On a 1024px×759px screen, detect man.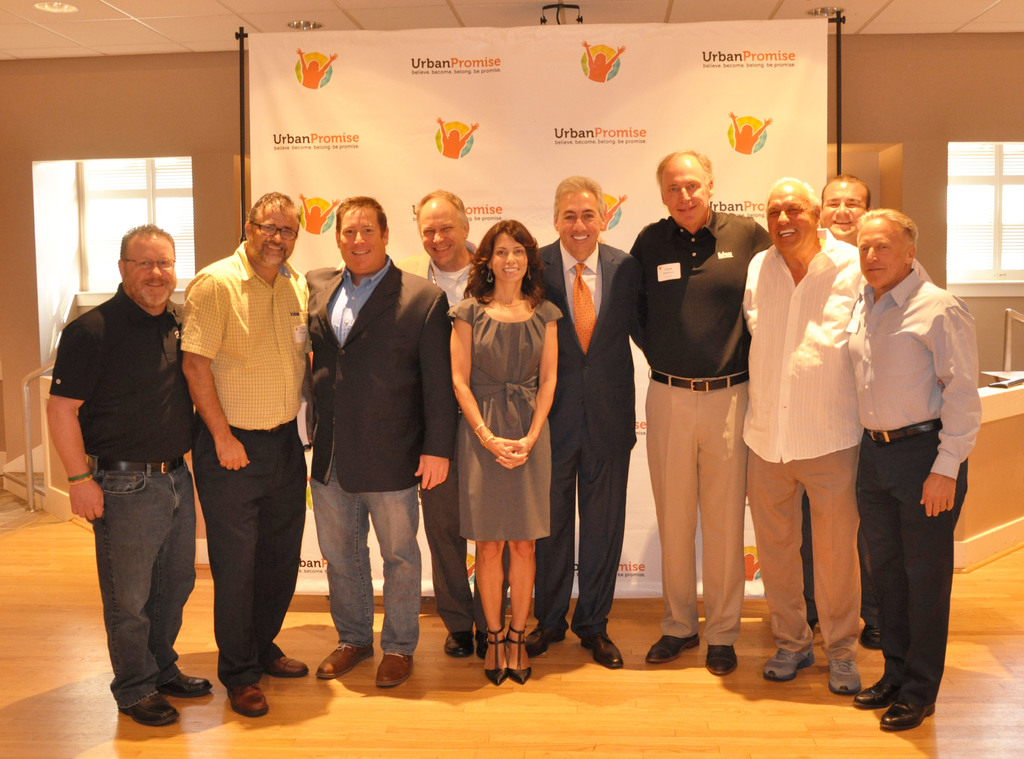
(left=628, top=152, right=774, bottom=671).
